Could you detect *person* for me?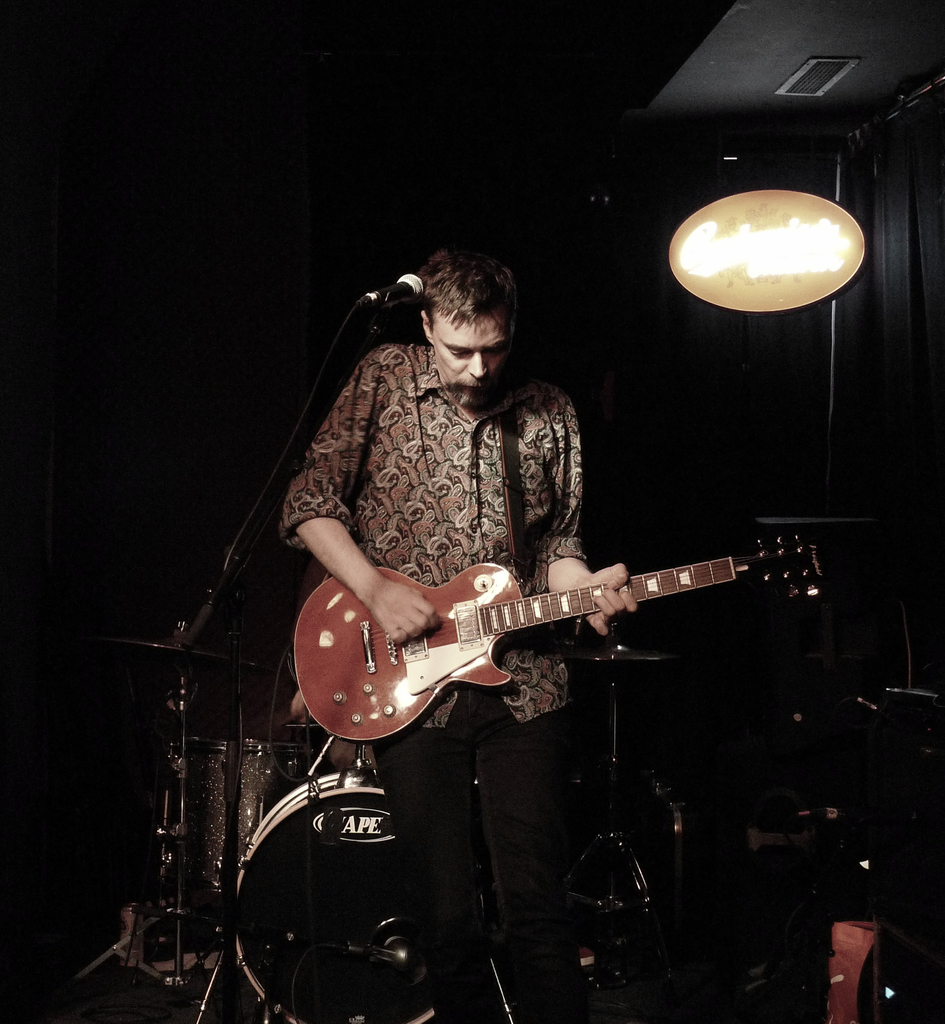
Detection result: rect(280, 249, 639, 1023).
